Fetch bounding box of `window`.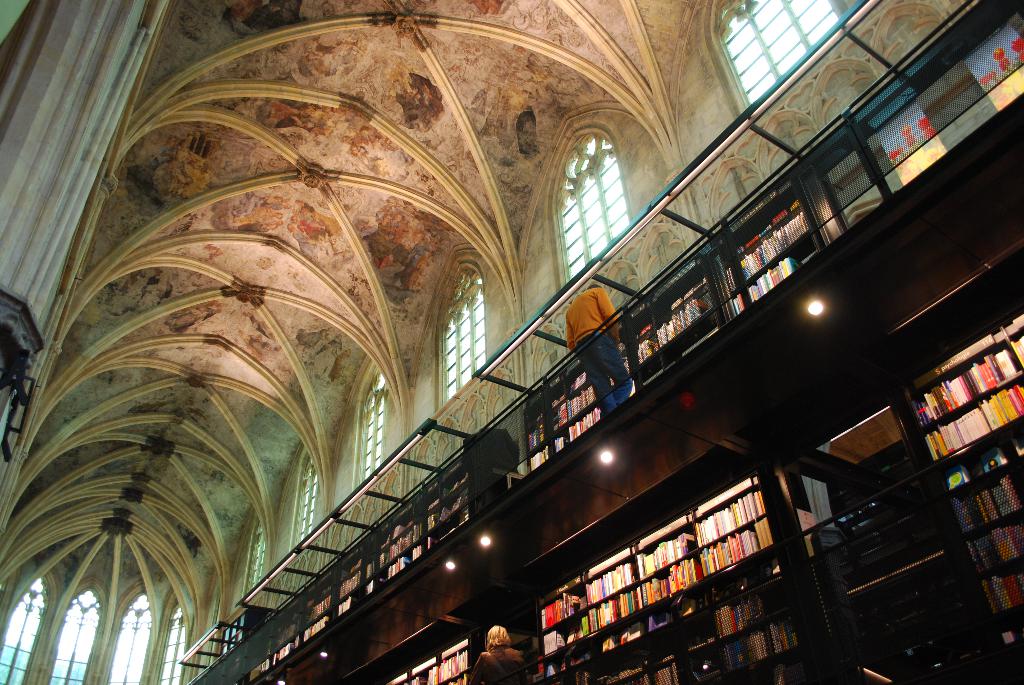
Bbox: [left=161, top=592, right=181, bottom=684].
